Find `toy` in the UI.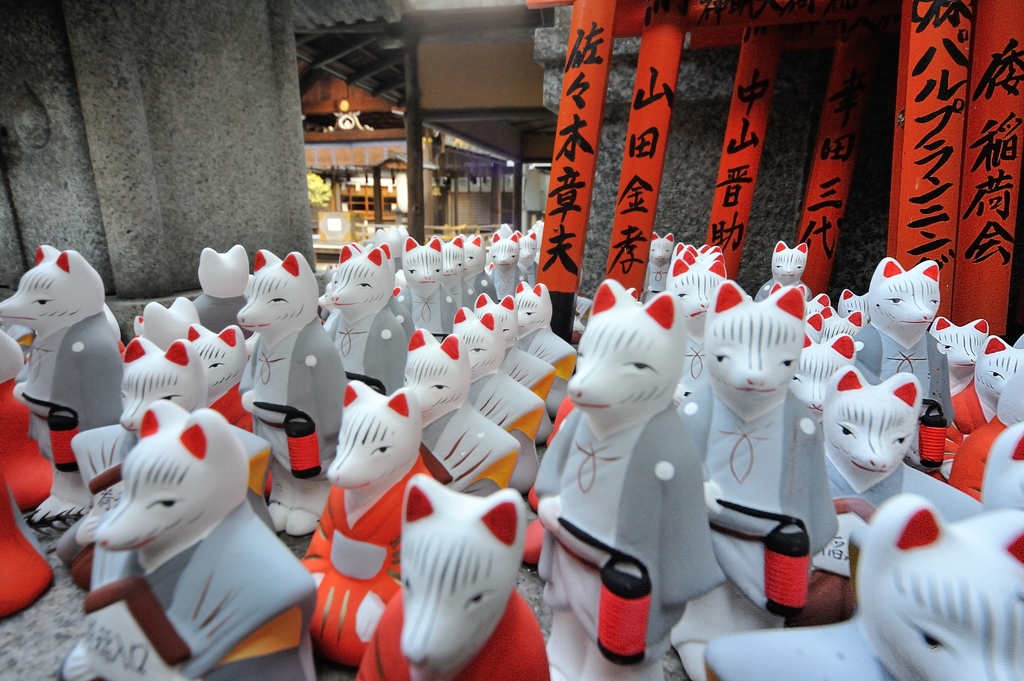
UI element at l=926, t=314, r=990, b=397.
